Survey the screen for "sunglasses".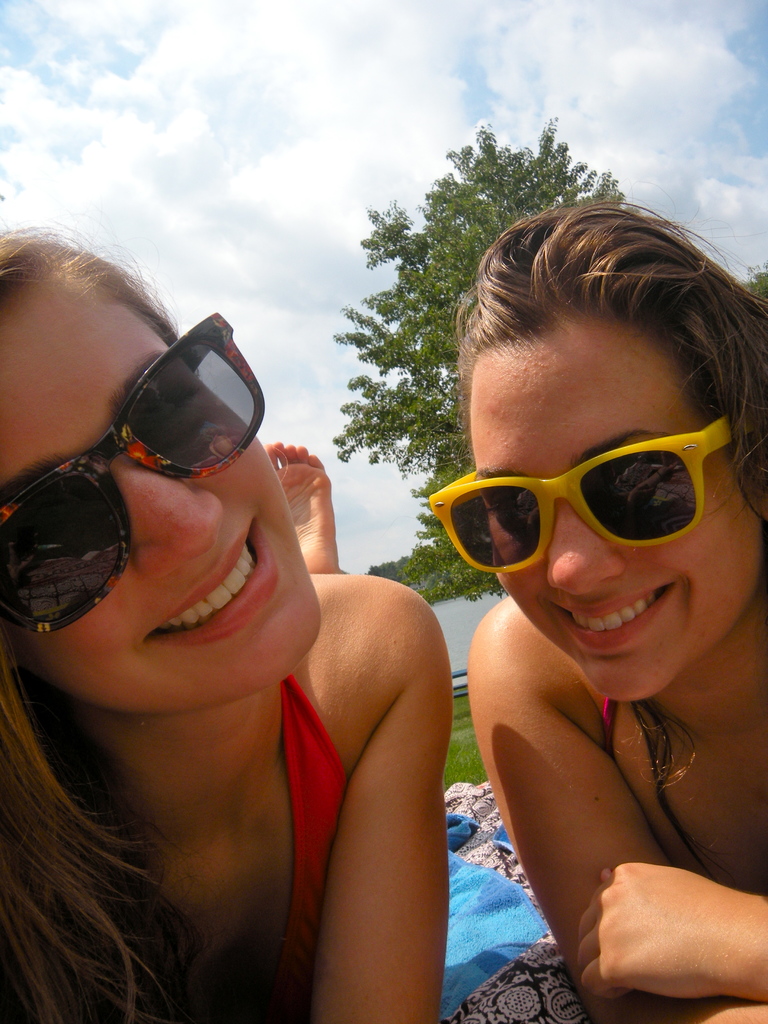
Survey found: box=[0, 310, 263, 636].
